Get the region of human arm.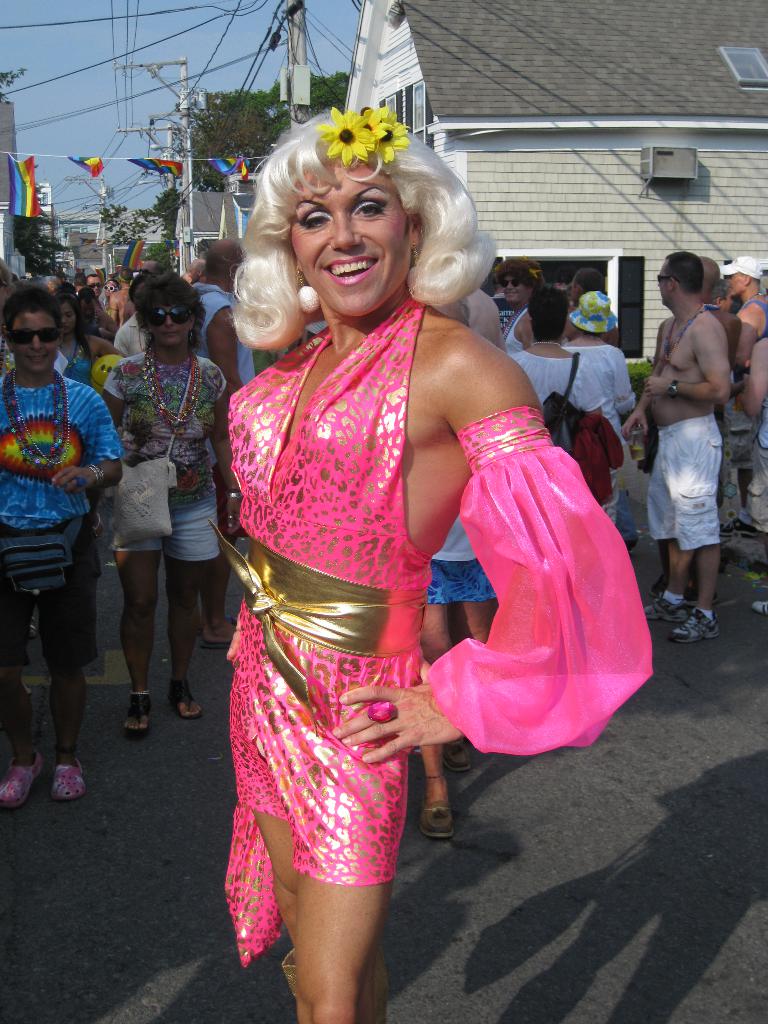
609, 350, 634, 426.
